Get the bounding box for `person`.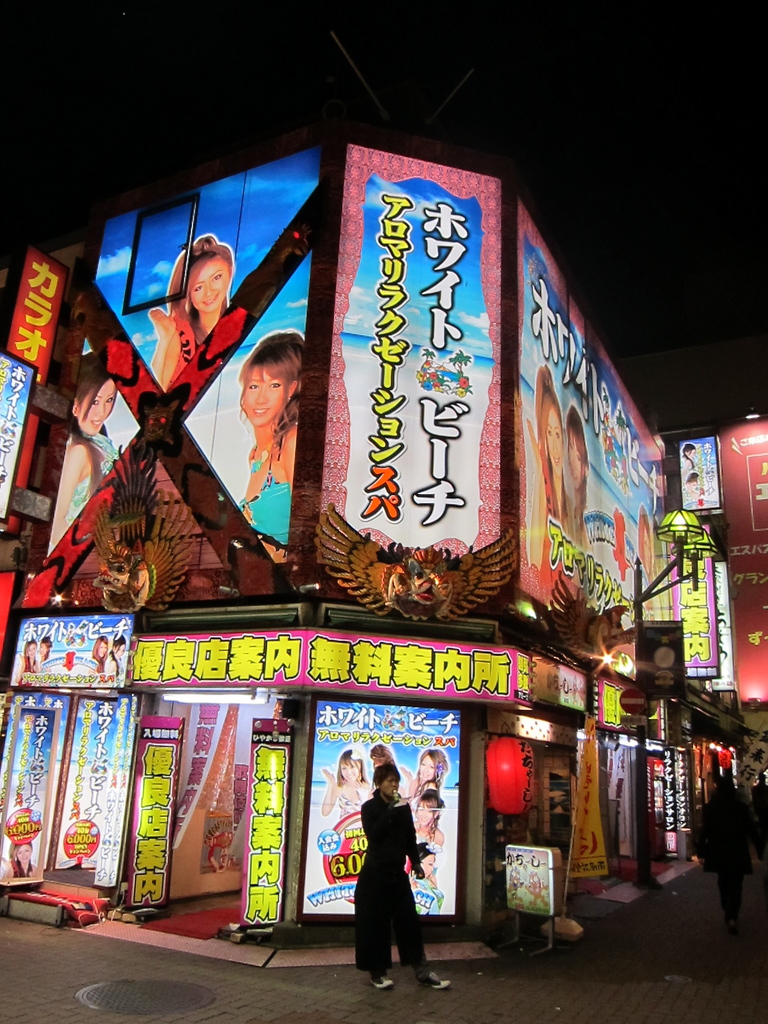
146/231/242/396.
